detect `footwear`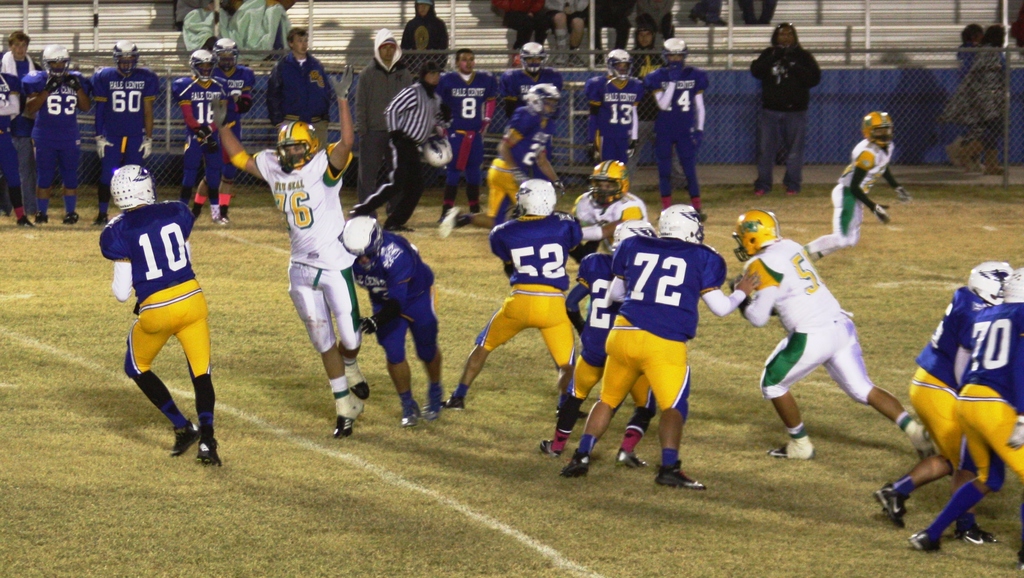
left=538, top=431, right=559, bottom=459
